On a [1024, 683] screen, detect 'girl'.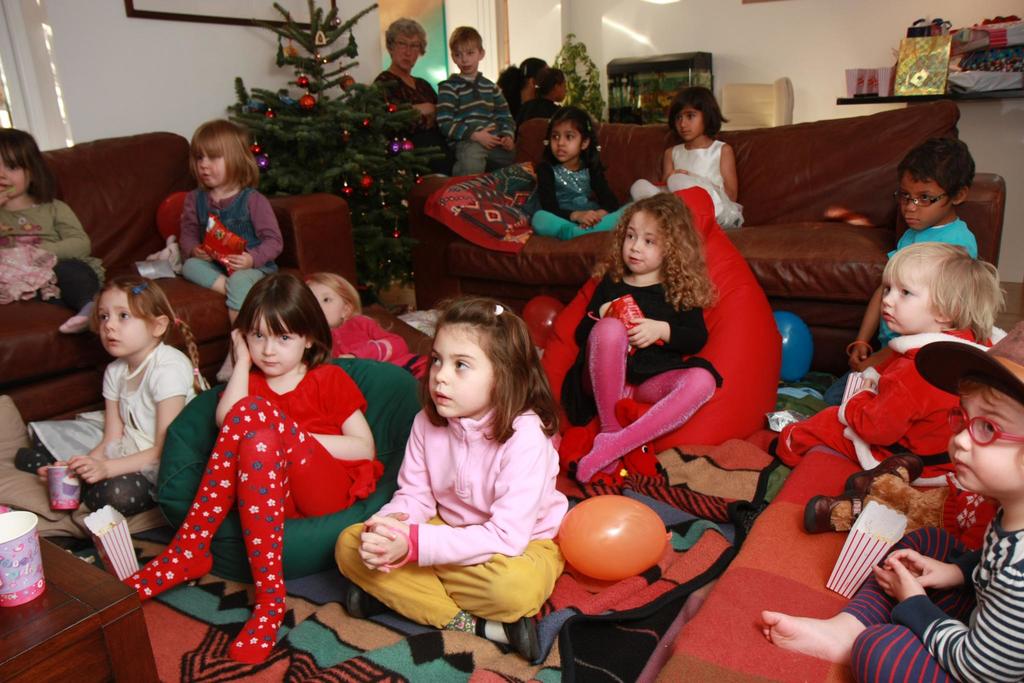
pyautogui.locateOnScreen(502, 55, 534, 106).
